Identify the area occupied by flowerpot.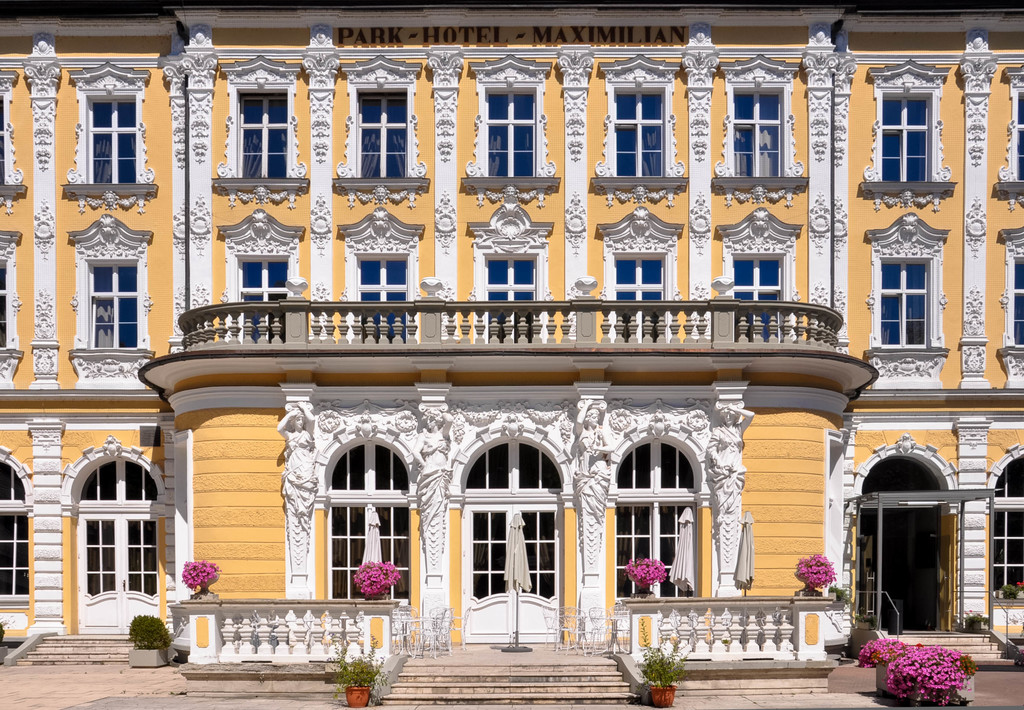
Area: [872,661,975,700].
